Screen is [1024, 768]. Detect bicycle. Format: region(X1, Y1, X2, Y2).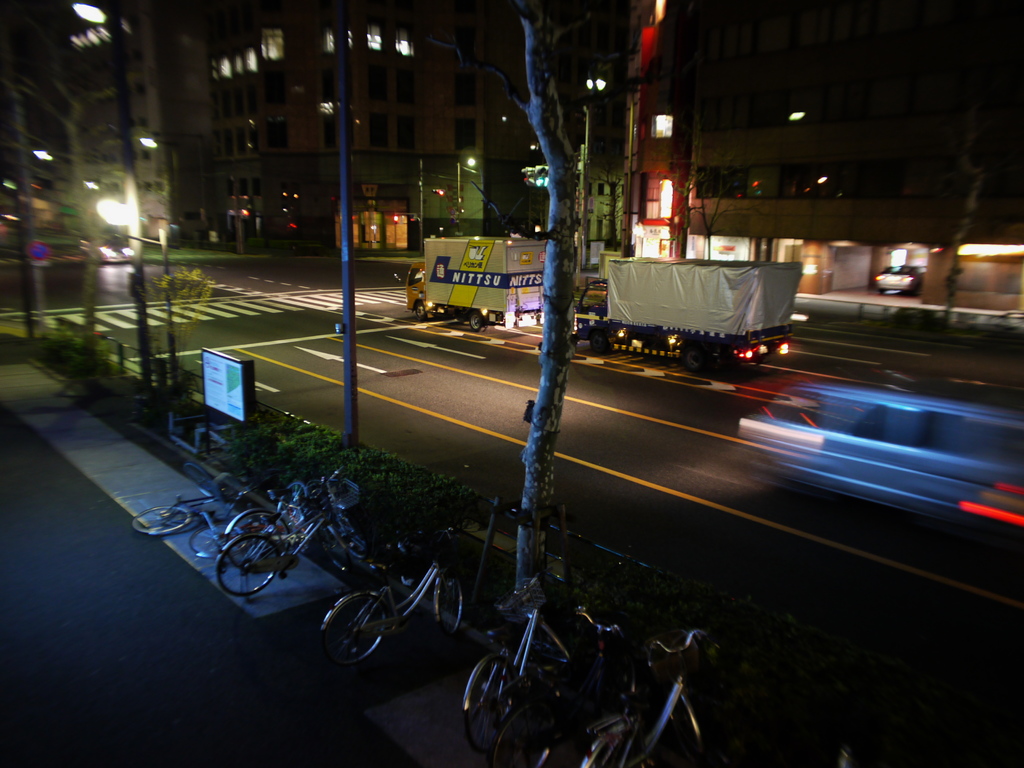
region(573, 628, 723, 767).
